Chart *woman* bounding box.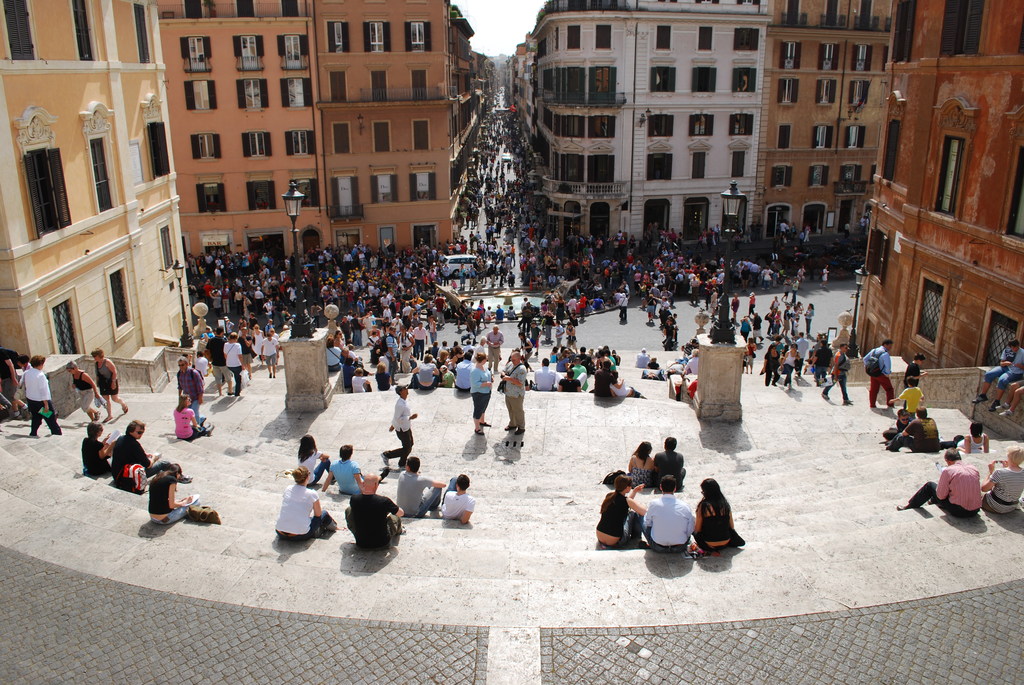
Charted: bbox=(168, 392, 216, 442).
